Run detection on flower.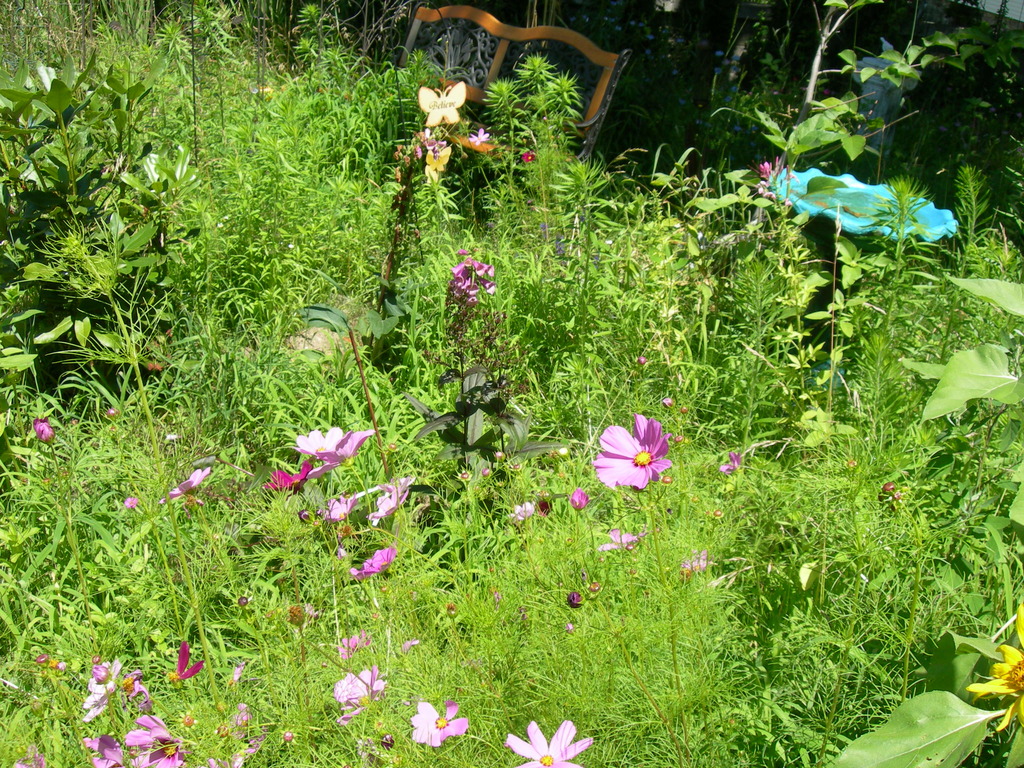
Result: <box>126,495,139,512</box>.
